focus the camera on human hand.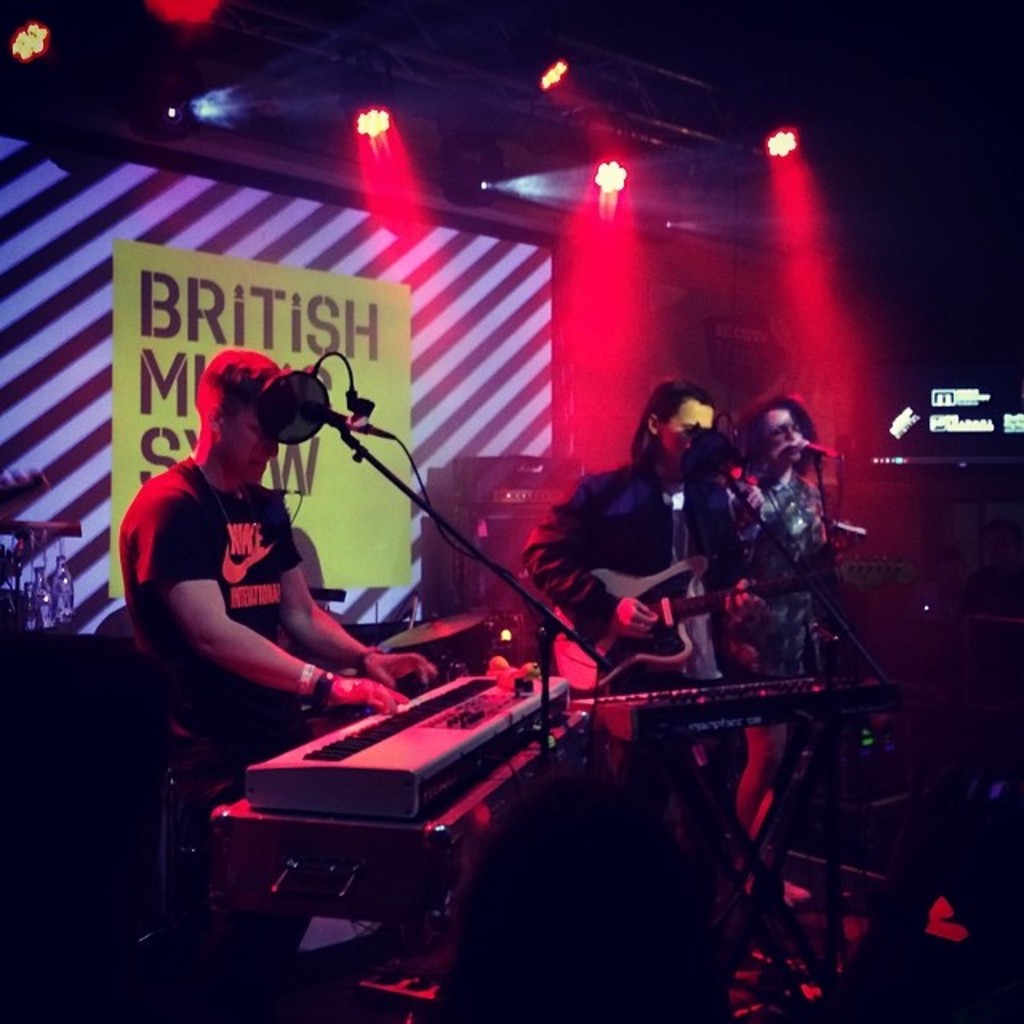
Focus region: bbox(829, 522, 858, 555).
